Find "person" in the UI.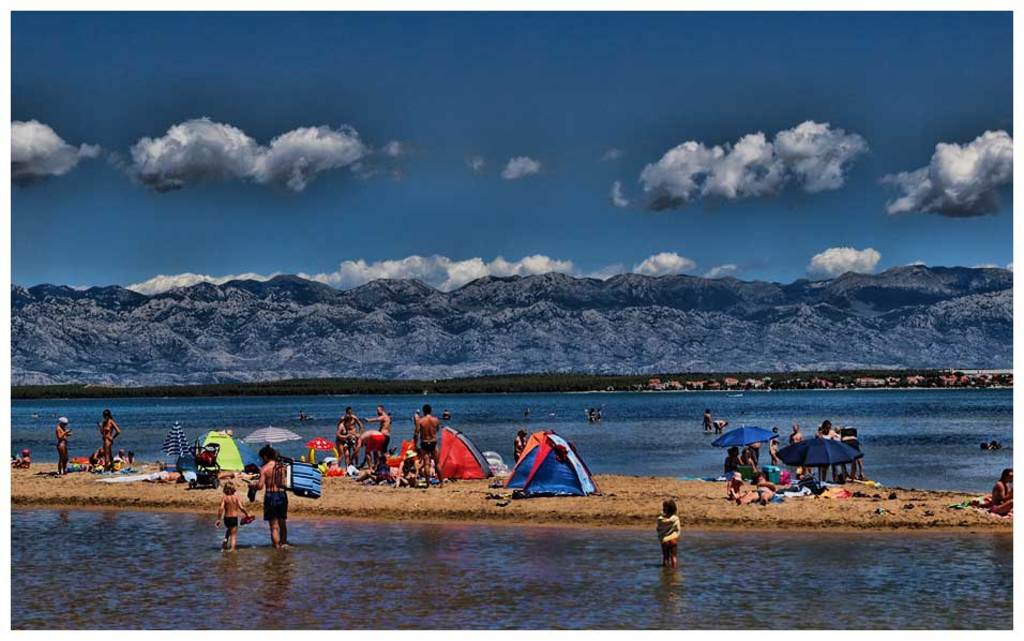
UI element at [726, 473, 744, 501].
